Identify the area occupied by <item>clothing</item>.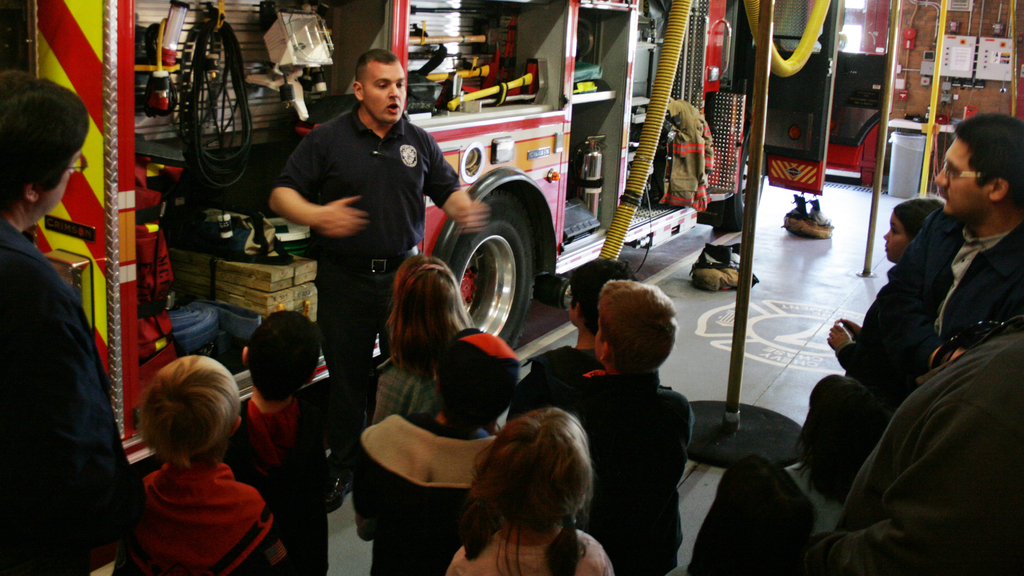
Area: region(518, 341, 590, 413).
